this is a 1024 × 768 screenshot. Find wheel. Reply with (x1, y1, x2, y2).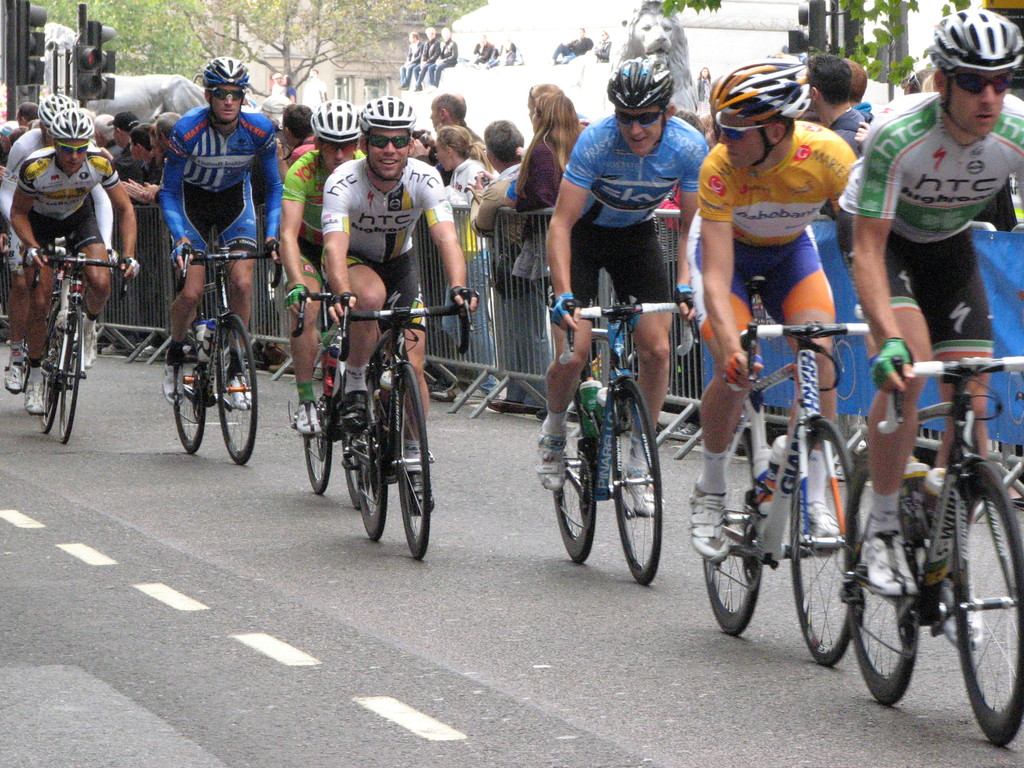
(301, 331, 333, 495).
